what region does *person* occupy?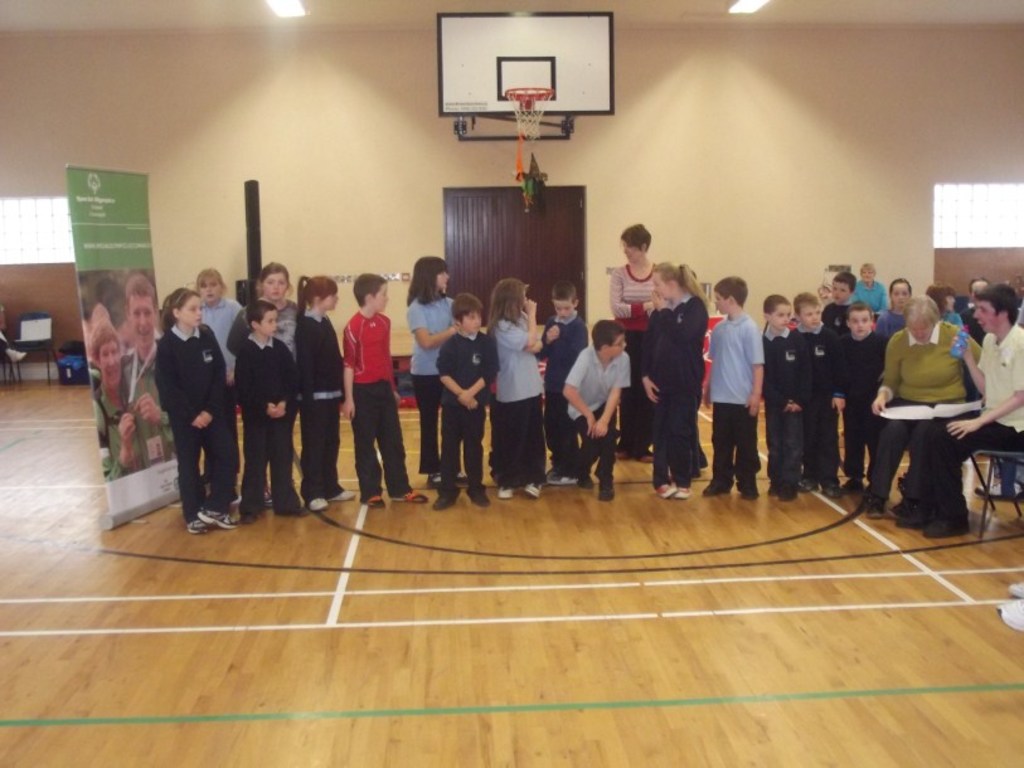
box(788, 286, 840, 499).
